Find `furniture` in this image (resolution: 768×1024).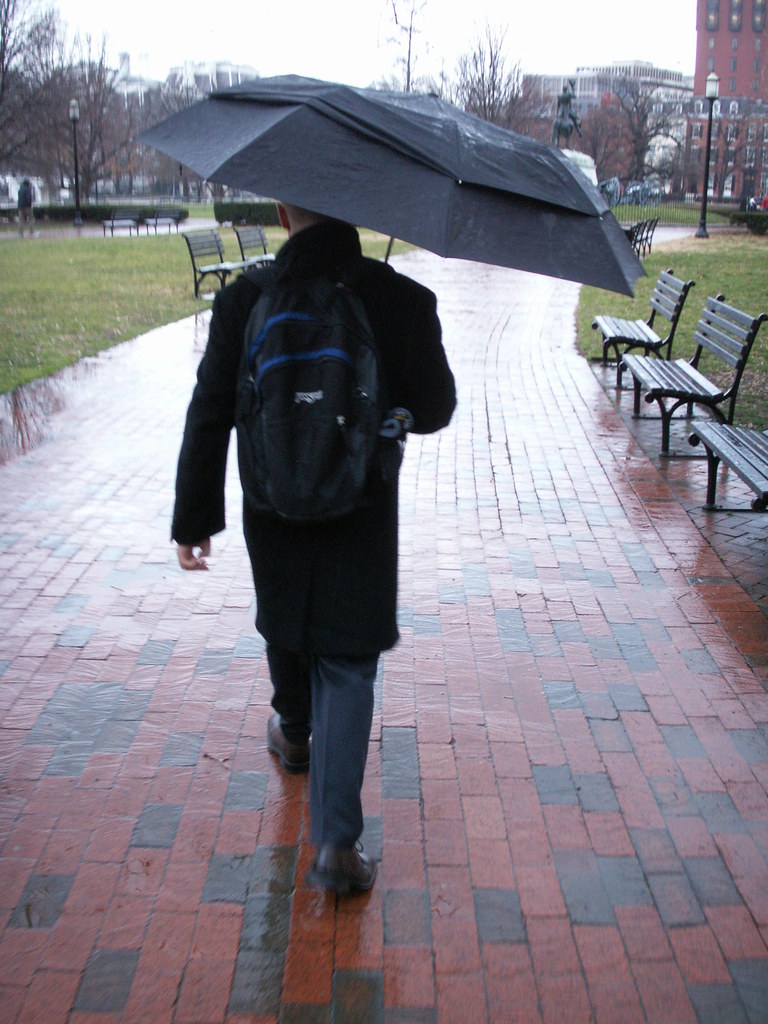
(591,267,694,390).
